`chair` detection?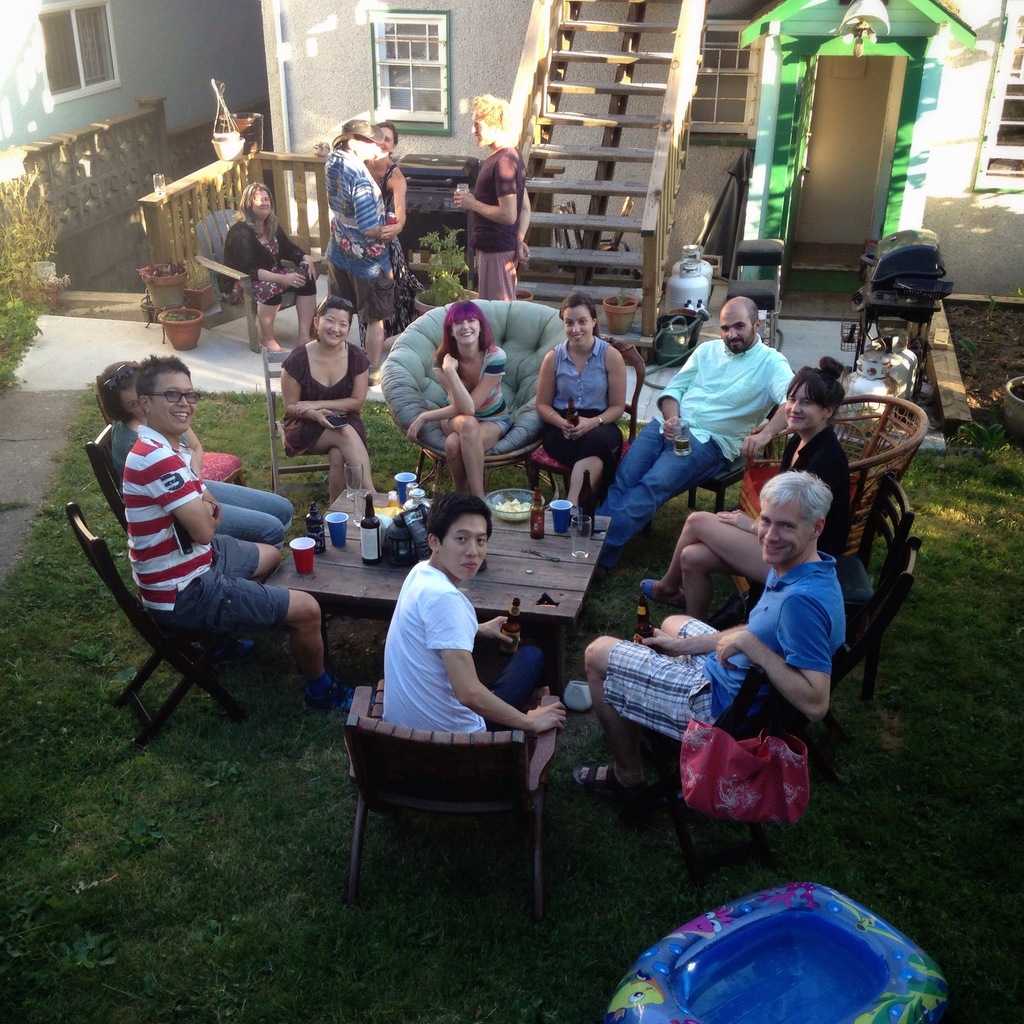
x1=835, y1=468, x2=914, y2=612
